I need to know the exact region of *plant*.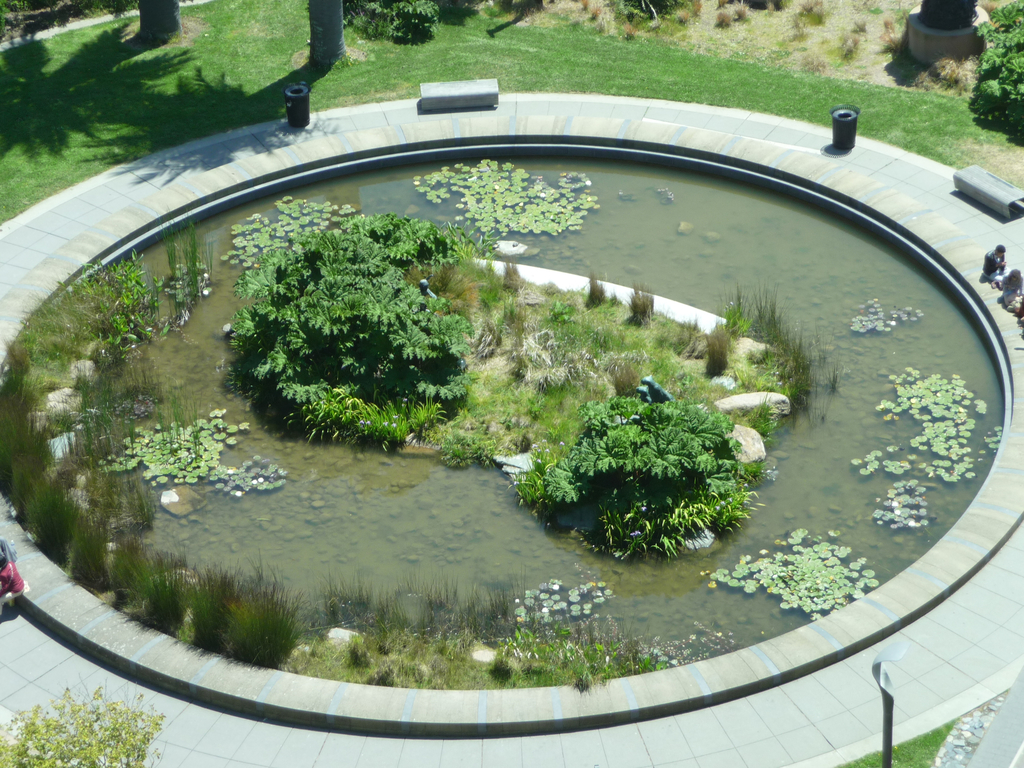
Region: l=512, t=384, r=766, b=559.
